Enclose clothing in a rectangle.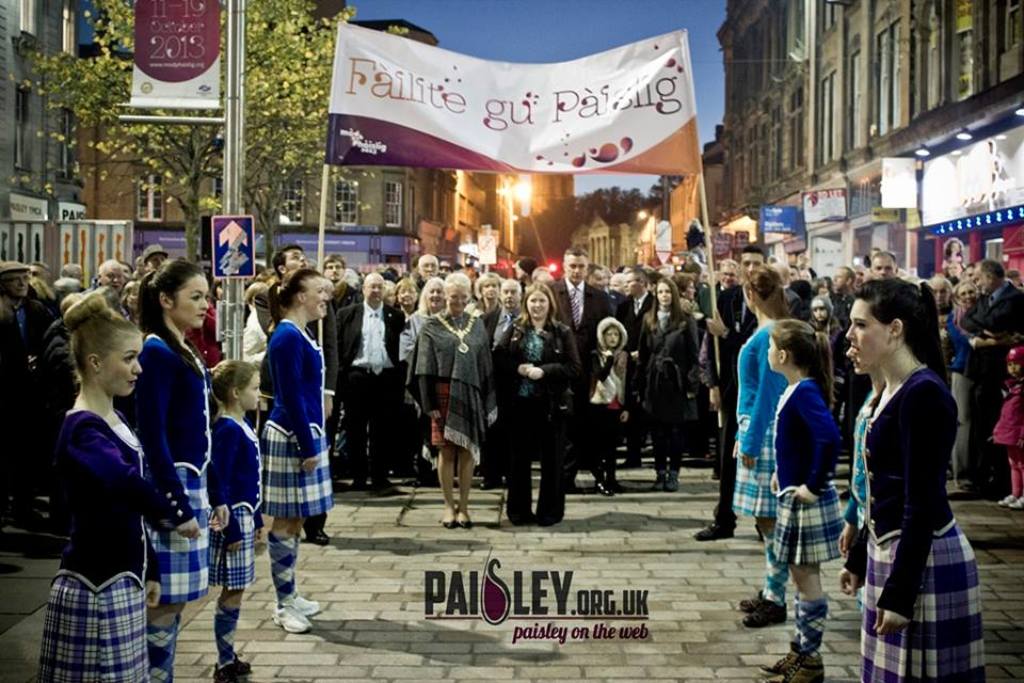
413:305:499:481.
